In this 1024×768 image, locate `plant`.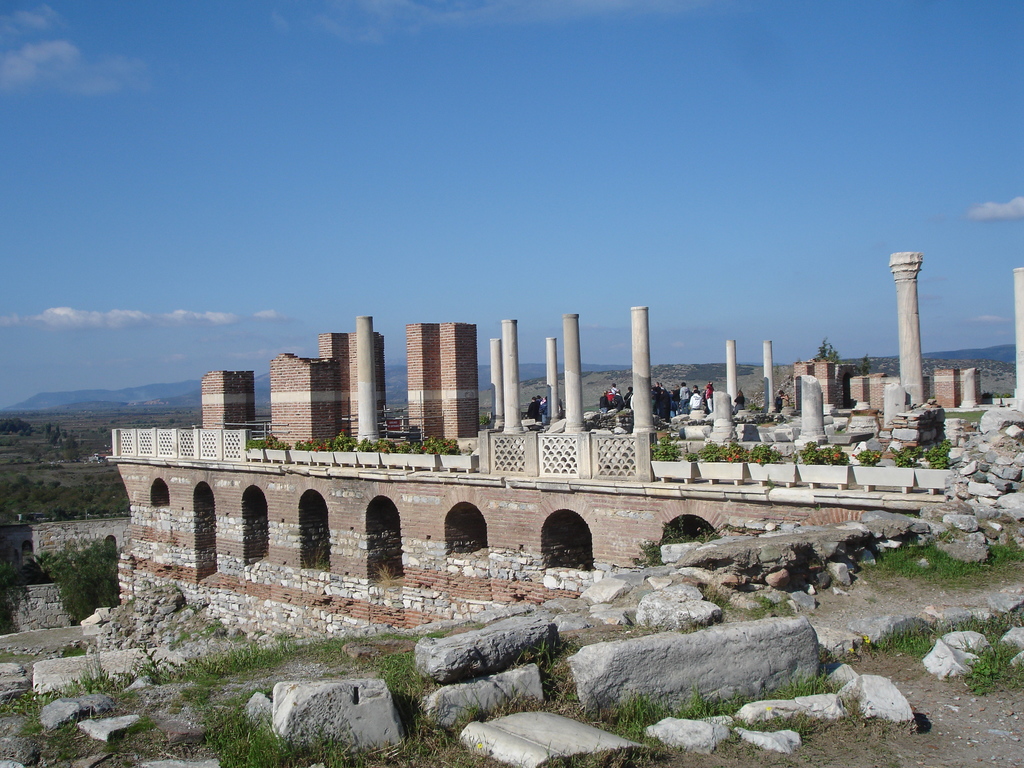
Bounding box: 326,428,354,451.
